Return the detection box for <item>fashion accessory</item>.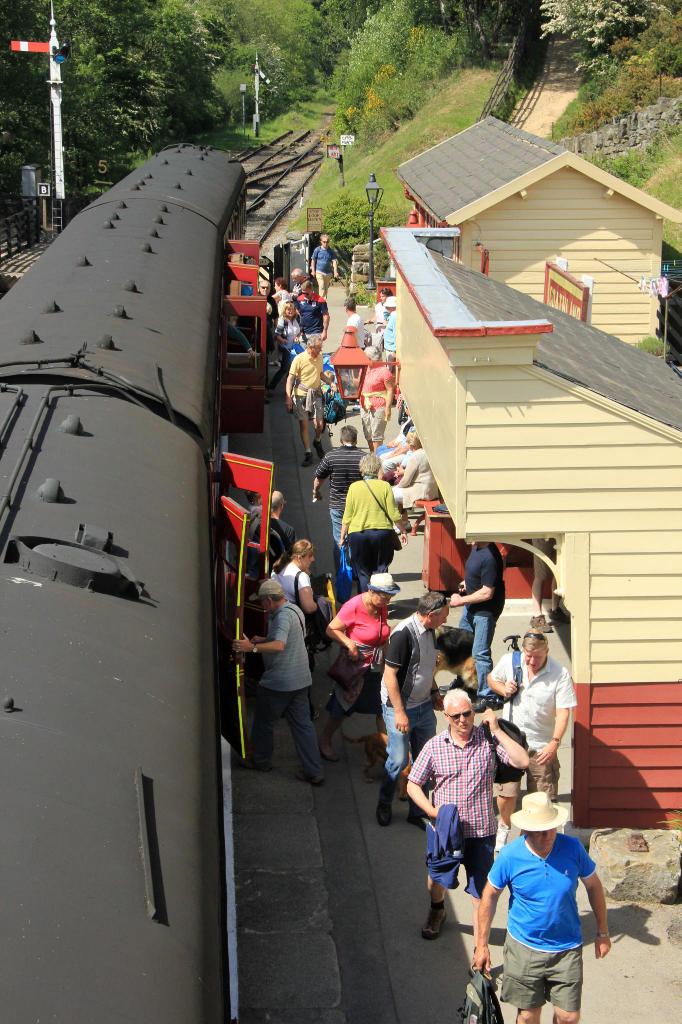
[left=508, top=791, right=569, bottom=835].
